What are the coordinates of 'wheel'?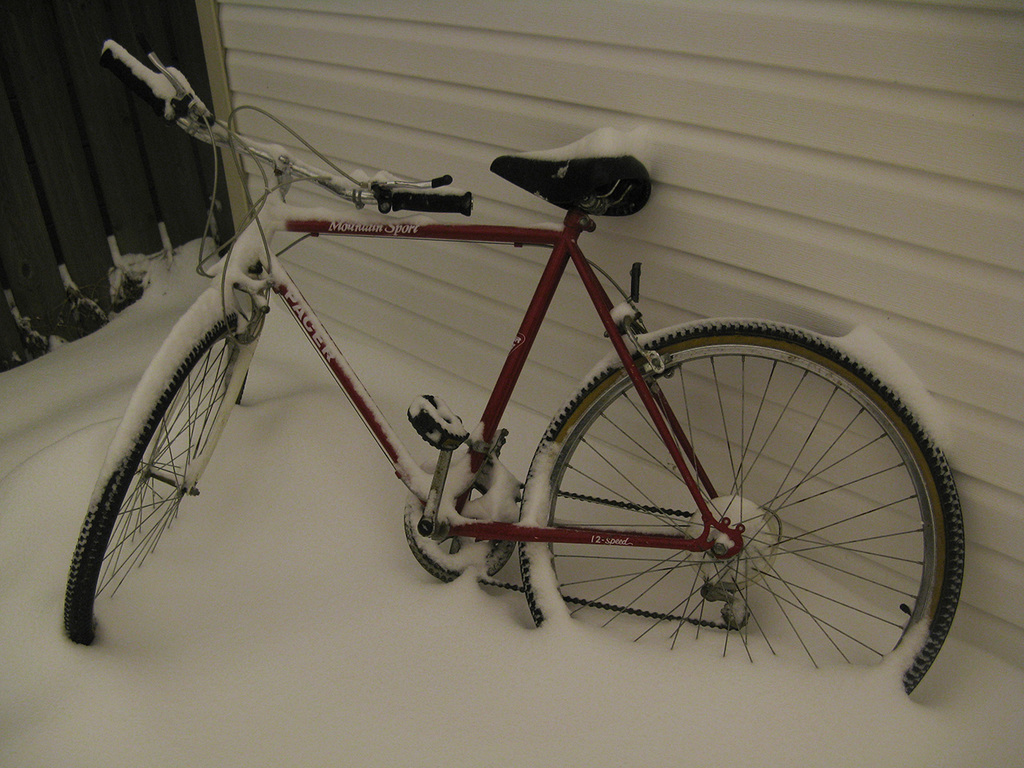
x1=66 y1=306 x2=250 y2=646.
